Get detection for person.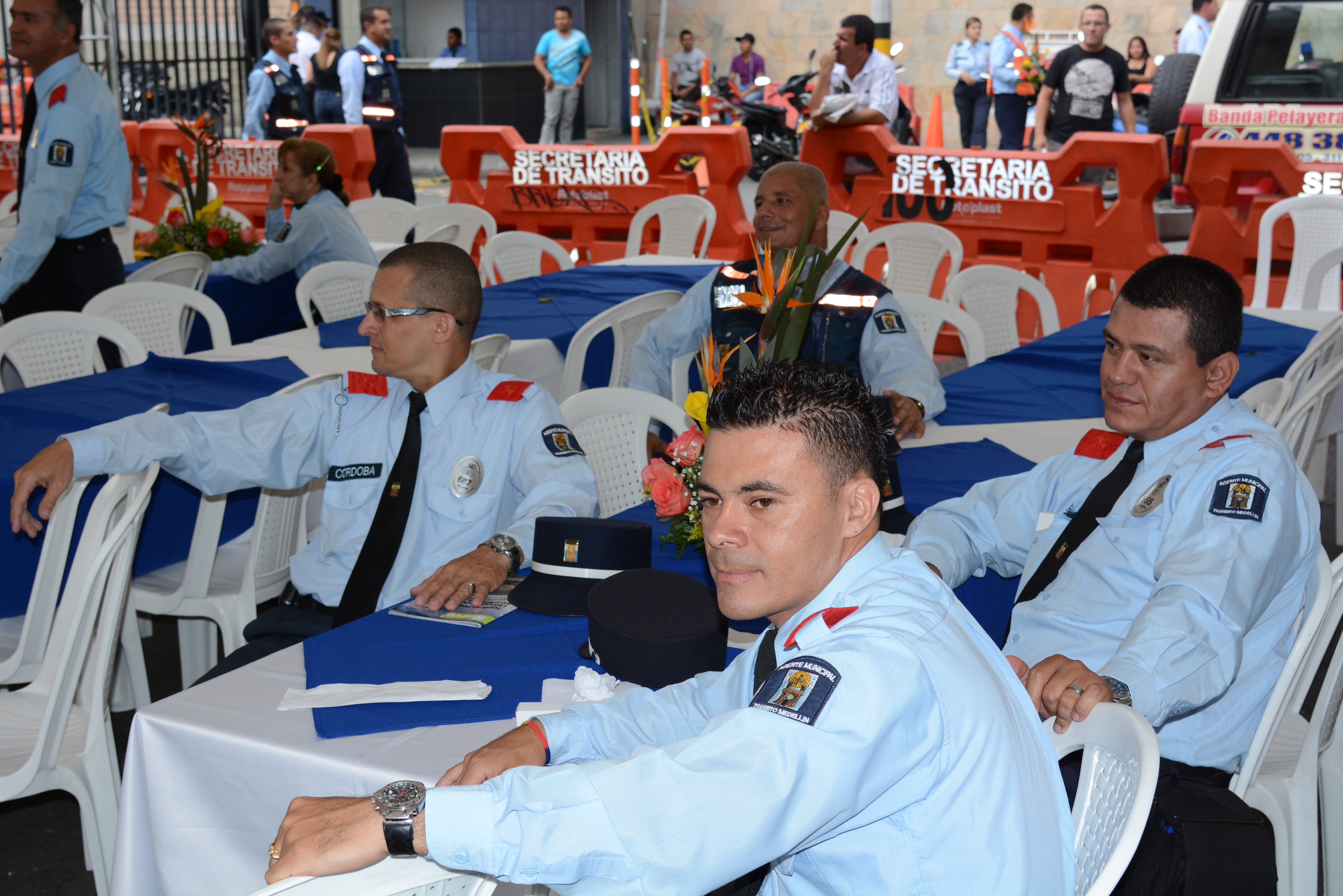
Detection: box=[59, 38, 113, 90].
